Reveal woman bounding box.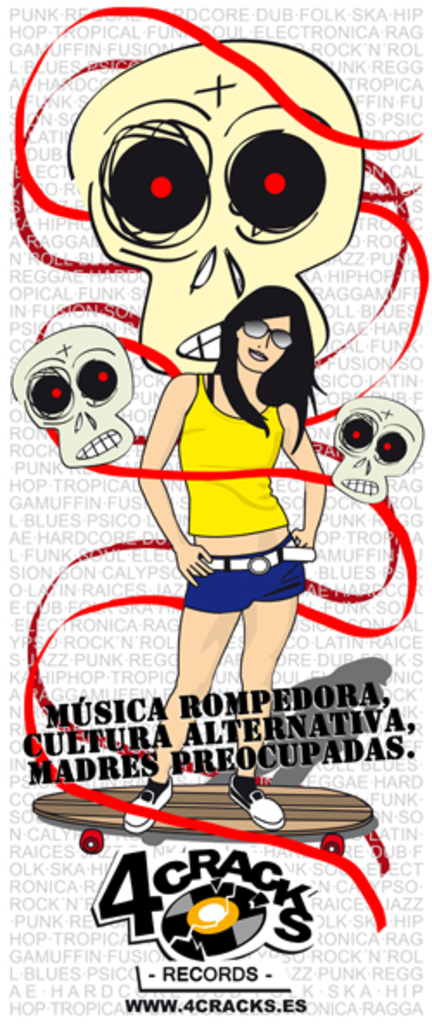
Revealed: bbox(118, 254, 337, 785).
